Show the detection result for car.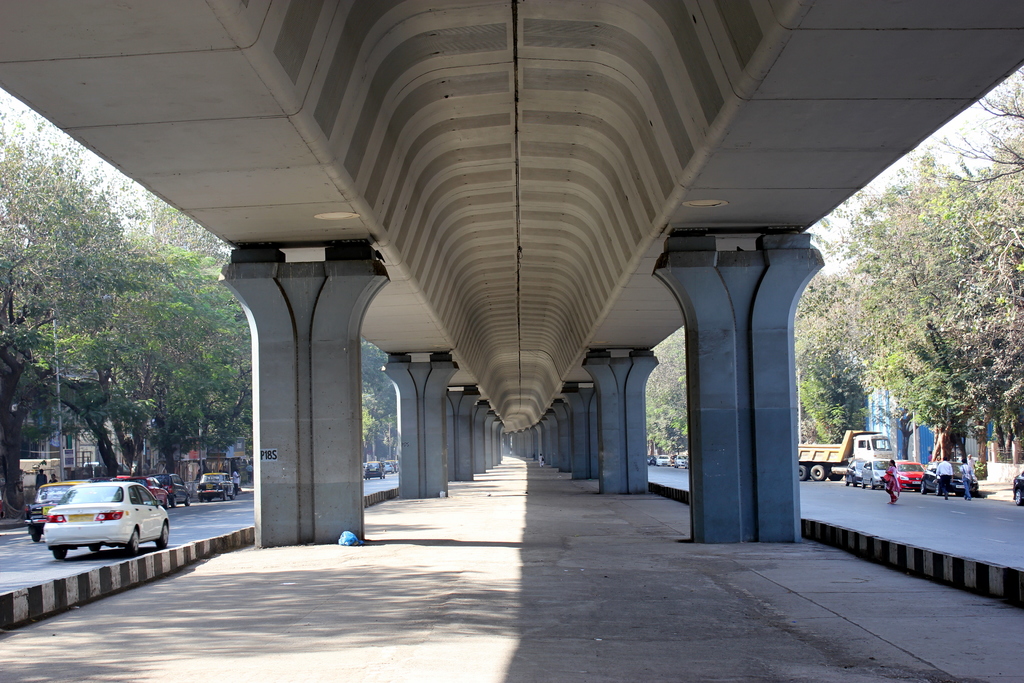
locate(198, 470, 236, 503).
